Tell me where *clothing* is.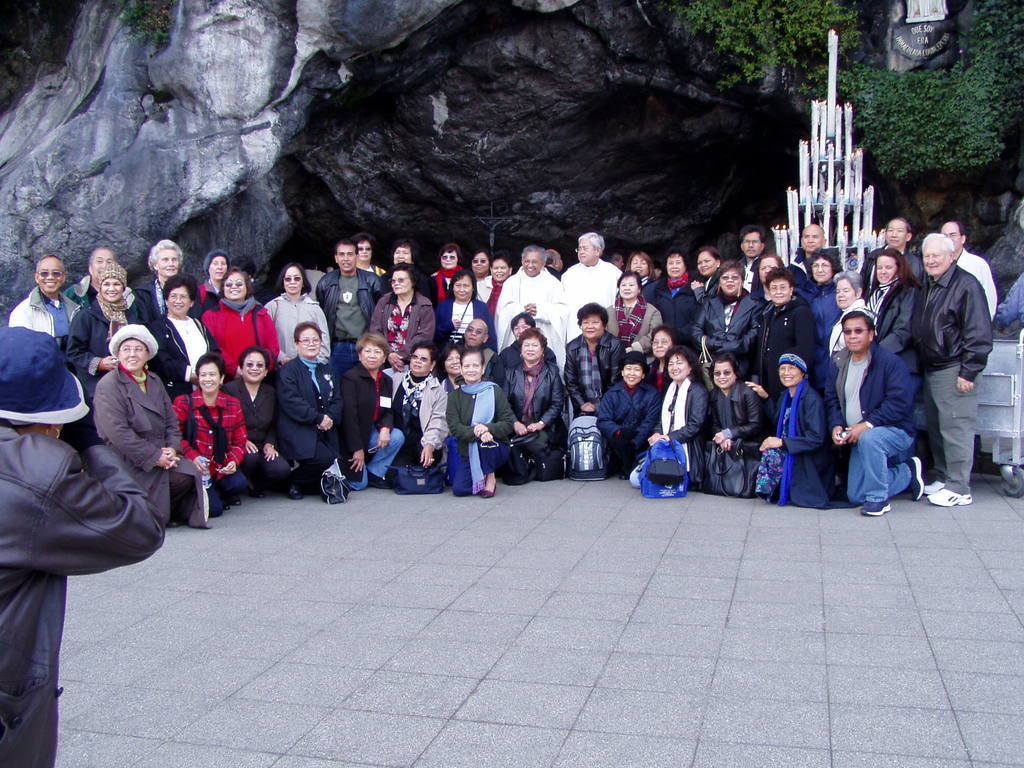
*clothing* is at [left=480, top=339, right=557, bottom=390].
